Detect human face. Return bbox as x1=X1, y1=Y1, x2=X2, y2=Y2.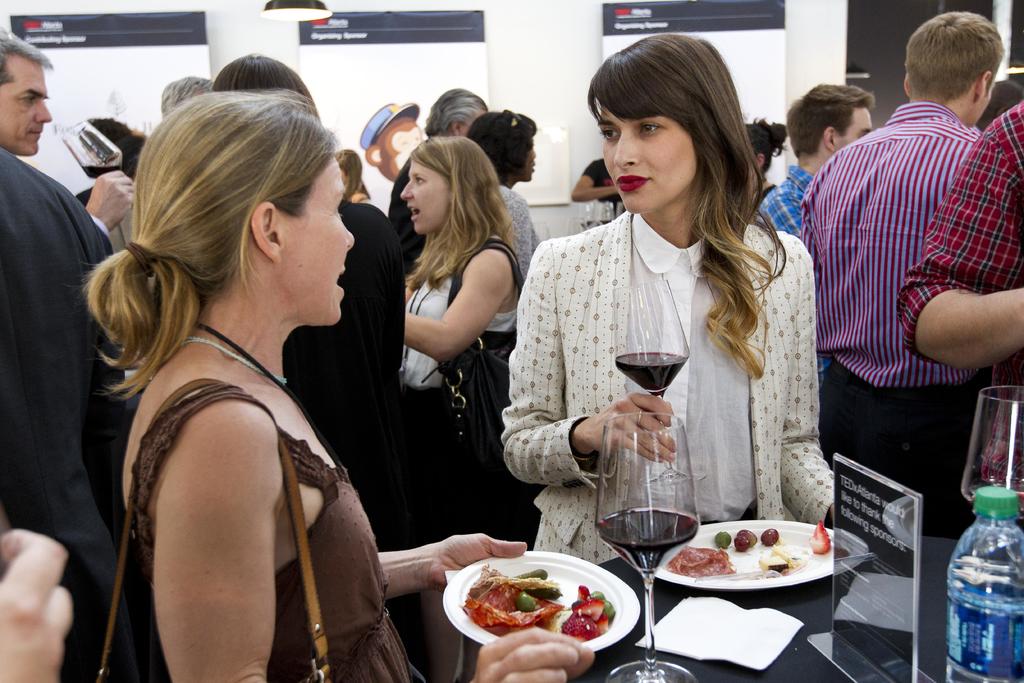
x1=400, y1=163, x2=449, y2=235.
